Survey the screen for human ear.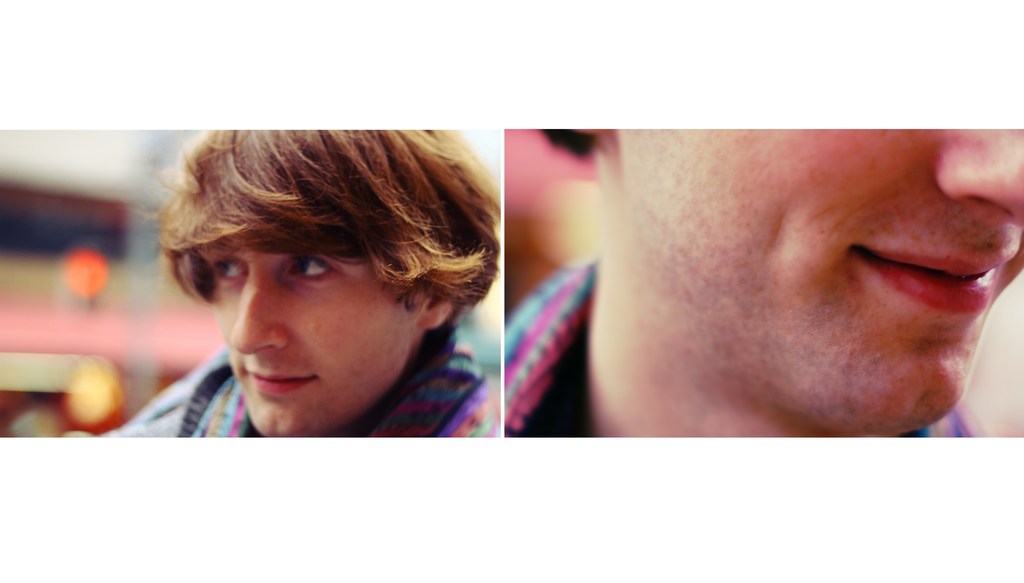
Survey found: 415/290/451/327.
